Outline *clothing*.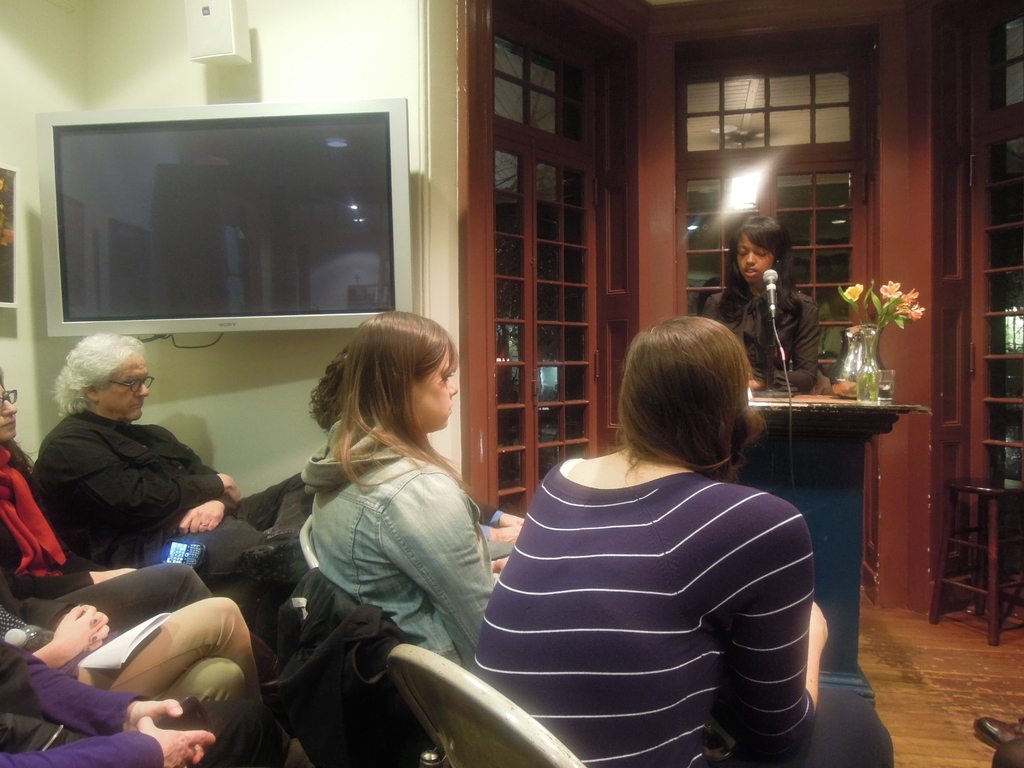
Outline: locate(995, 739, 1023, 767).
